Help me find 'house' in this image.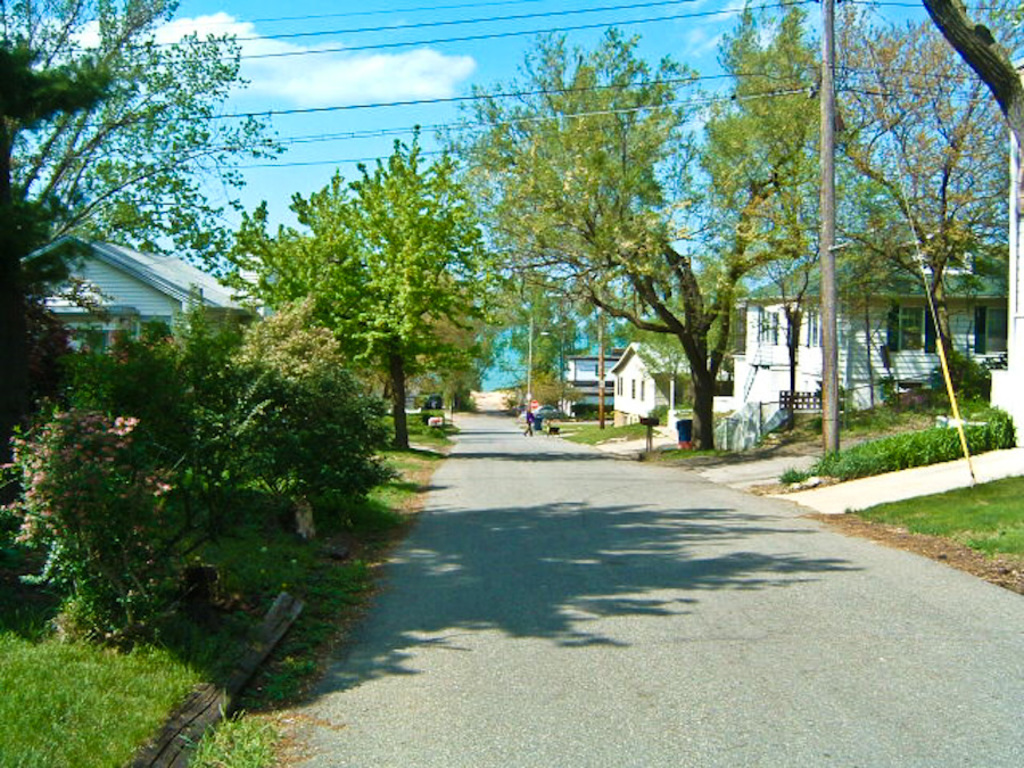
Found it: crop(713, 218, 1015, 441).
